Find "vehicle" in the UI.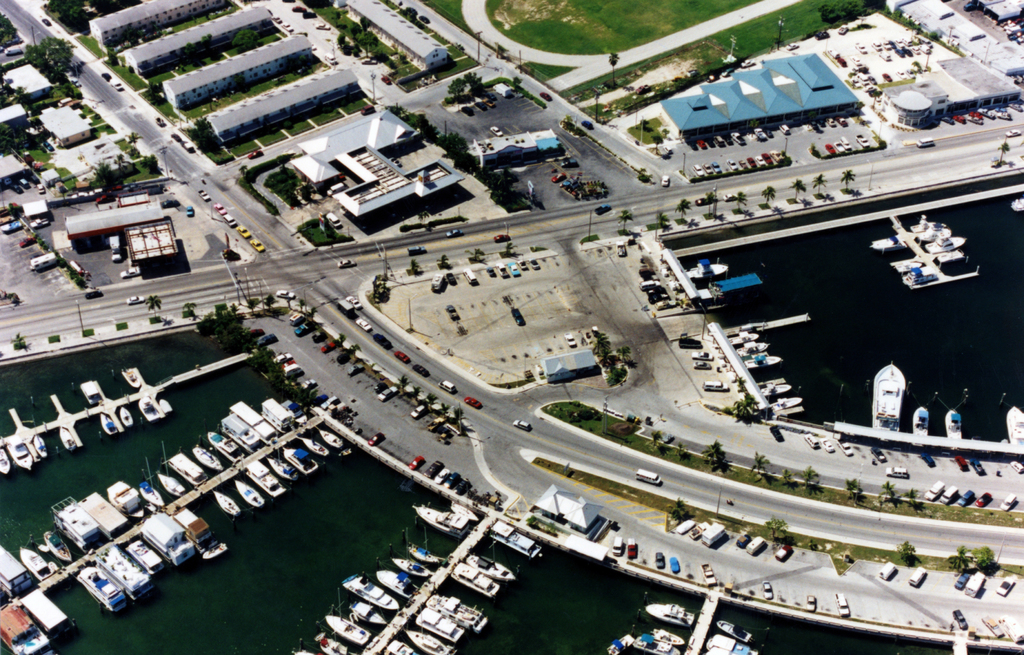
UI element at (646,602,694,628).
